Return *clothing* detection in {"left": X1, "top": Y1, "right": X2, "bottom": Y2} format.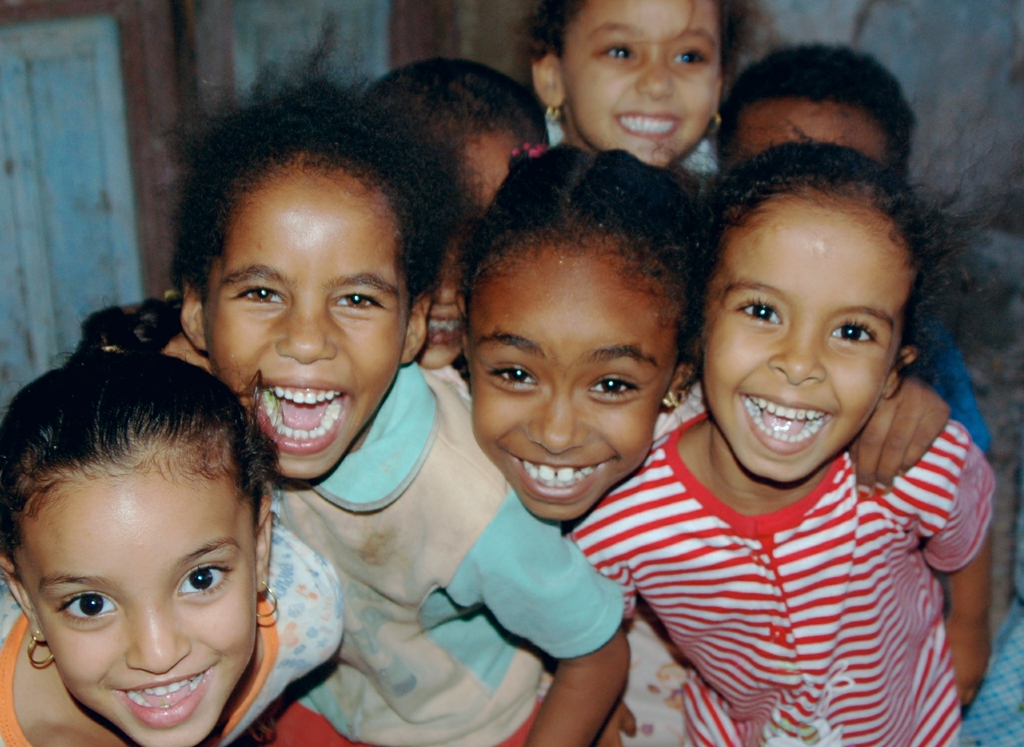
{"left": 592, "top": 349, "right": 997, "bottom": 742}.
